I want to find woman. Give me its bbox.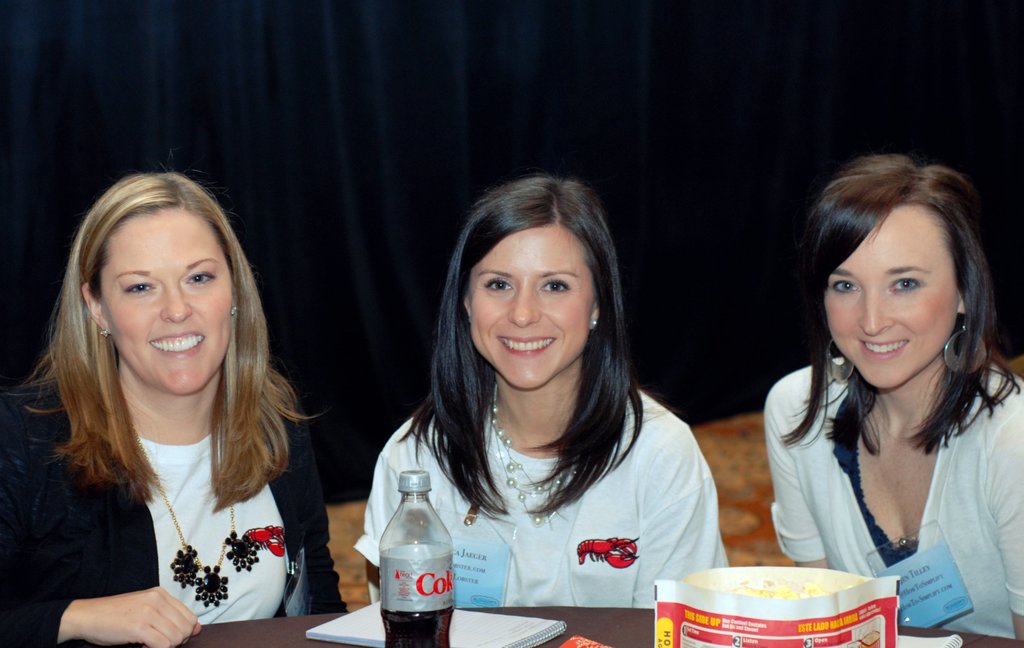
{"x1": 25, "y1": 155, "x2": 355, "y2": 647}.
